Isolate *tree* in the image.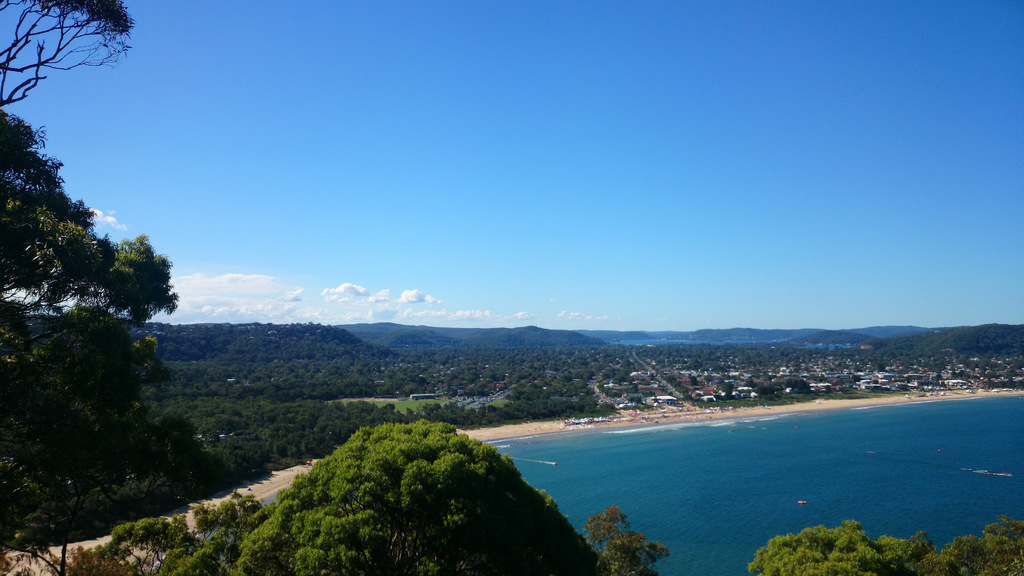
Isolated region: left=0, top=289, right=171, bottom=575.
